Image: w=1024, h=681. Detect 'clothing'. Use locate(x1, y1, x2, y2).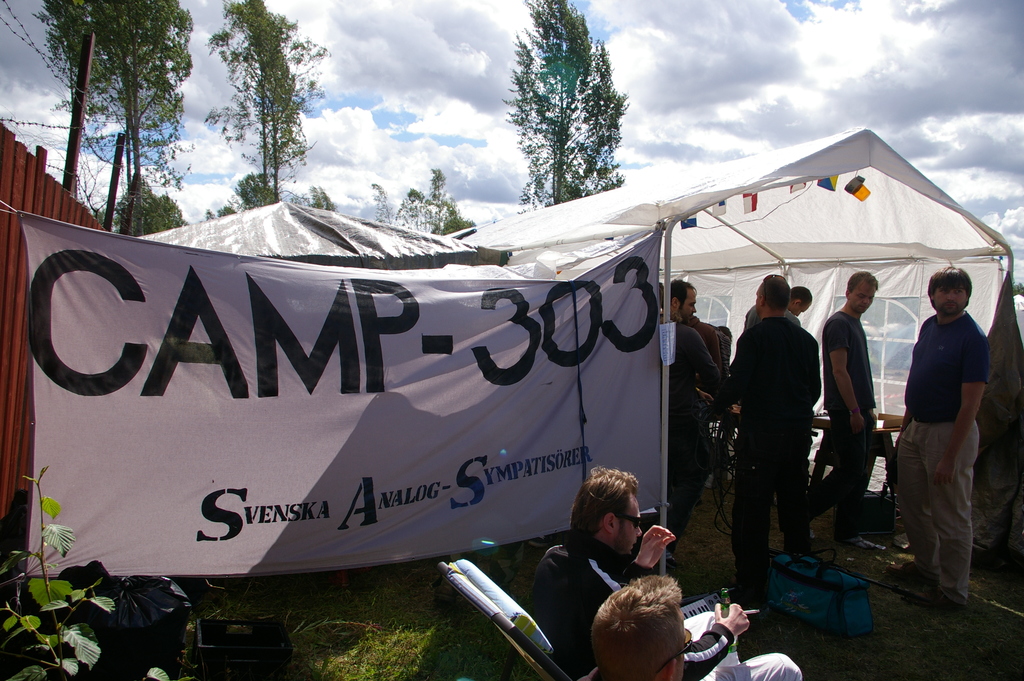
locate(899, 283, 1003, 583).
